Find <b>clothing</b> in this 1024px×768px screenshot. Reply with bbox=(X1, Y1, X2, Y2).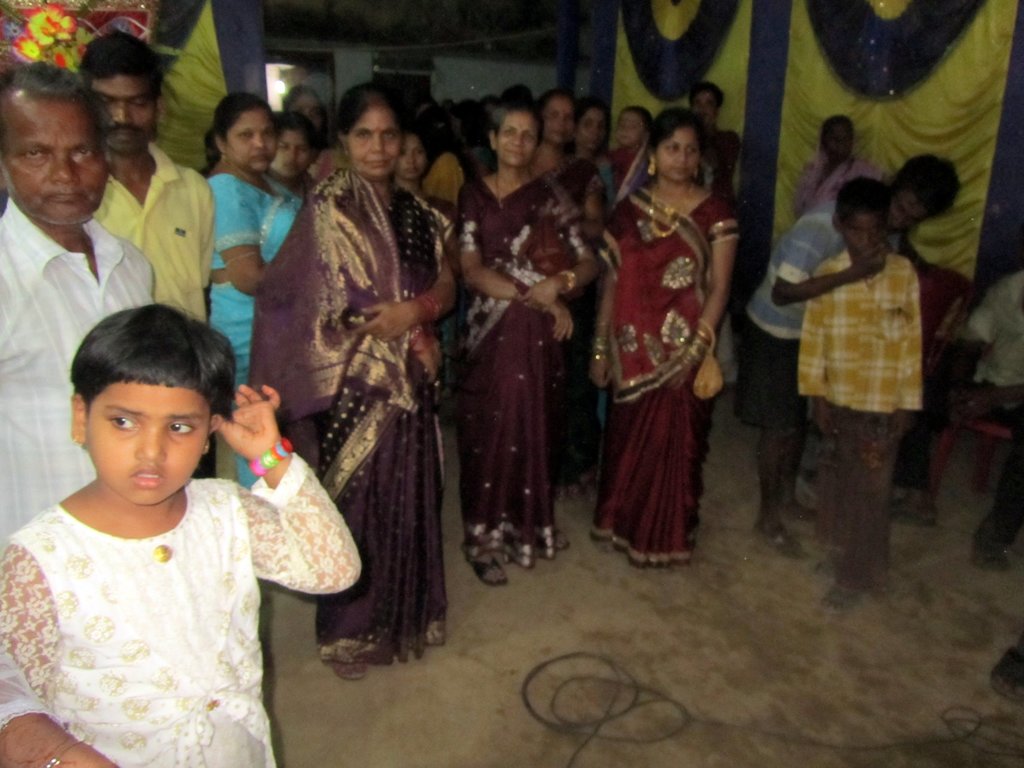
bbox=(687, 129, 739, 197).
